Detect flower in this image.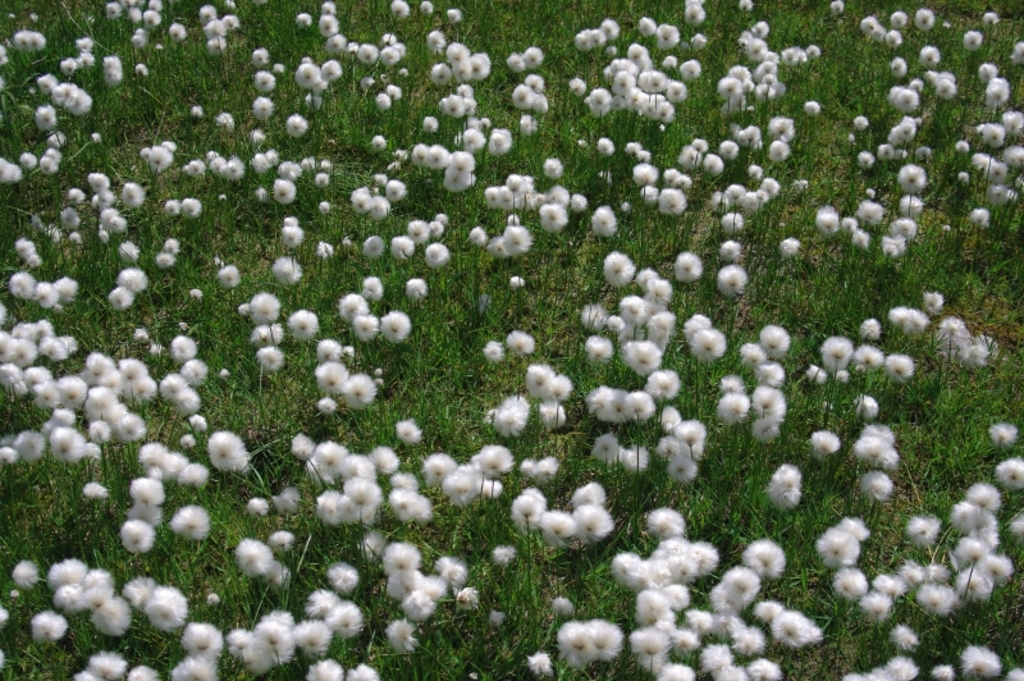
Detection: 696 110 797 296.
